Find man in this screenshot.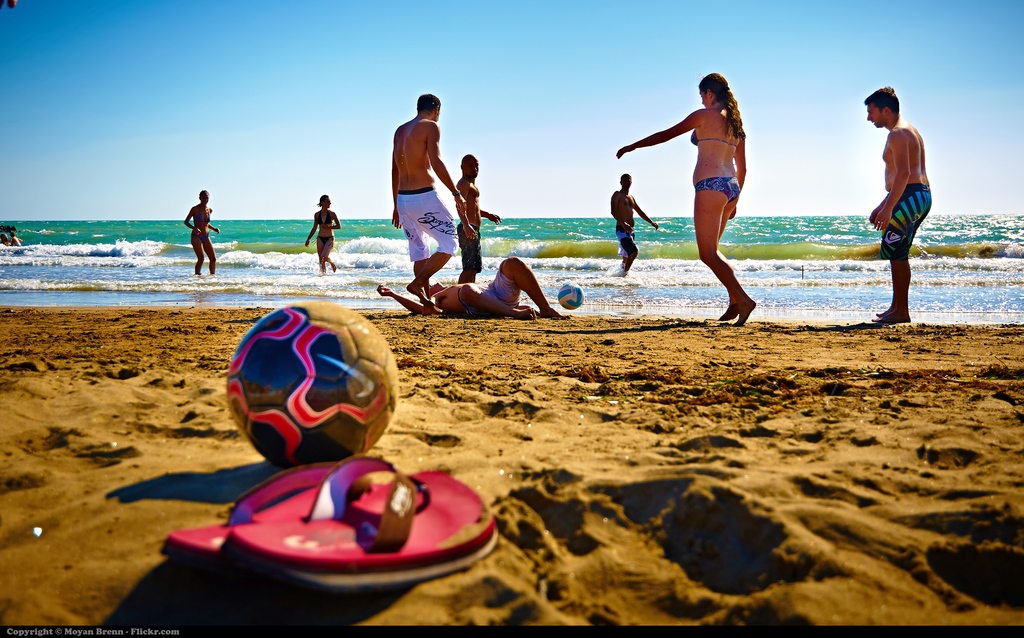
The bounding box for man is <box>609,172,658,277</box>.
